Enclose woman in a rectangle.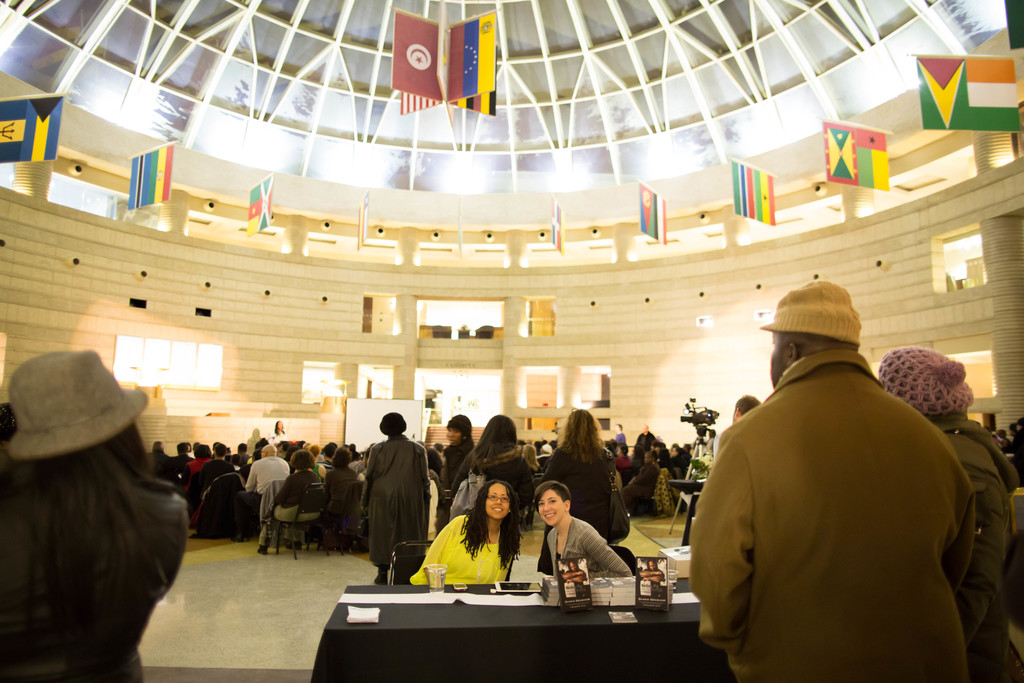
438/416/476/506.
